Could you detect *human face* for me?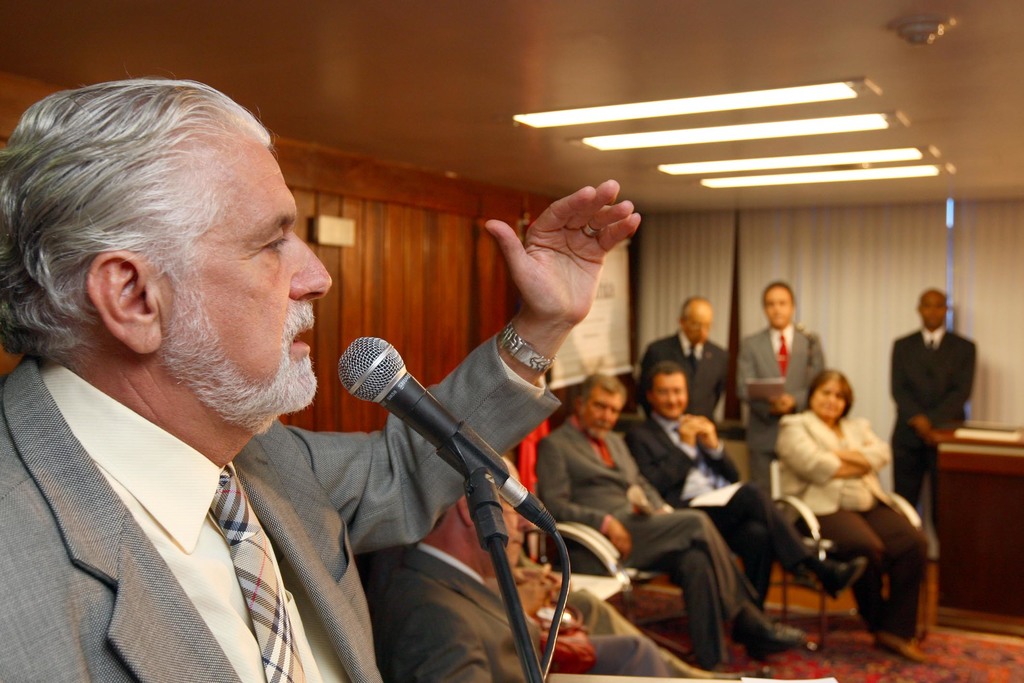
Detection result: <box>759,278,794,336</box>.
